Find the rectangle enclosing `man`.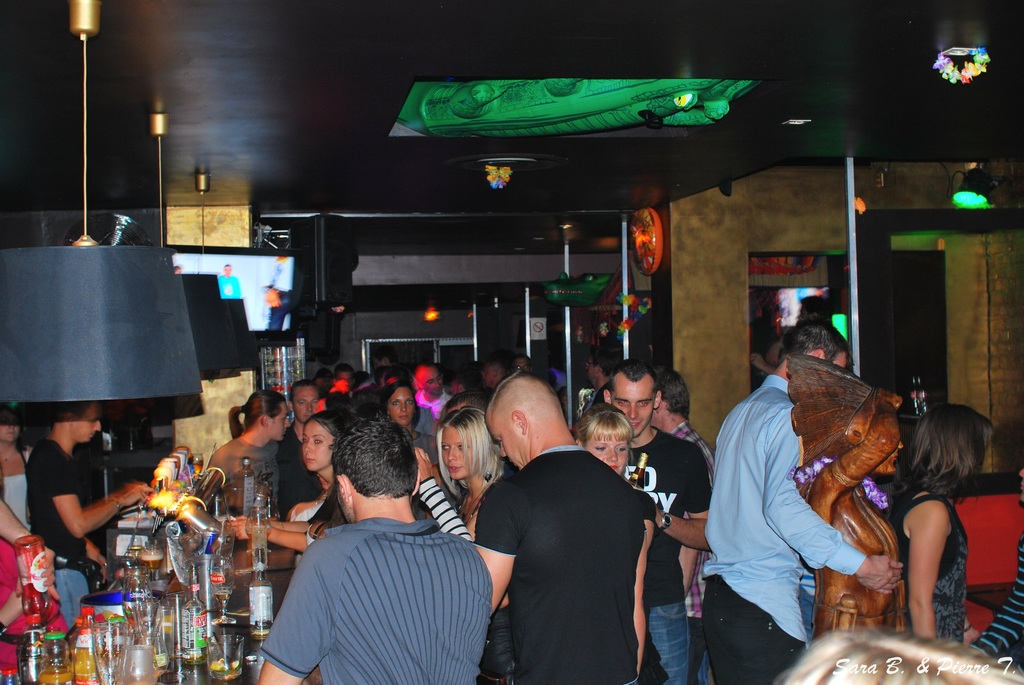
Rect(650, 366, 712, 684).
